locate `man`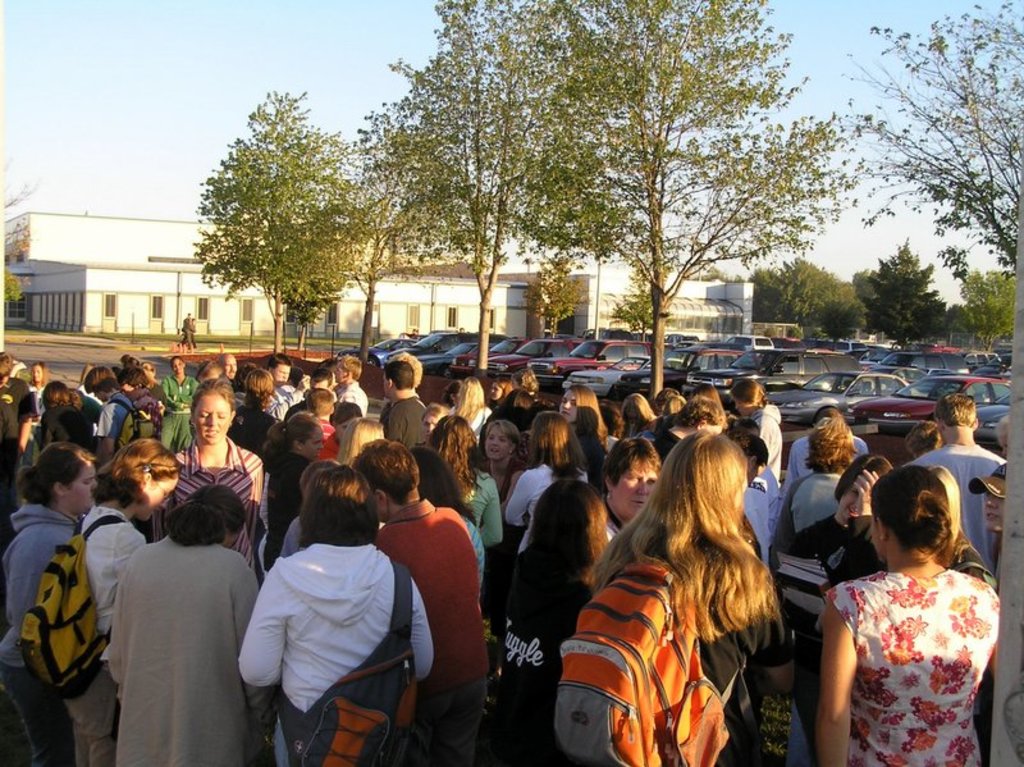
87, 360, 147, 460
